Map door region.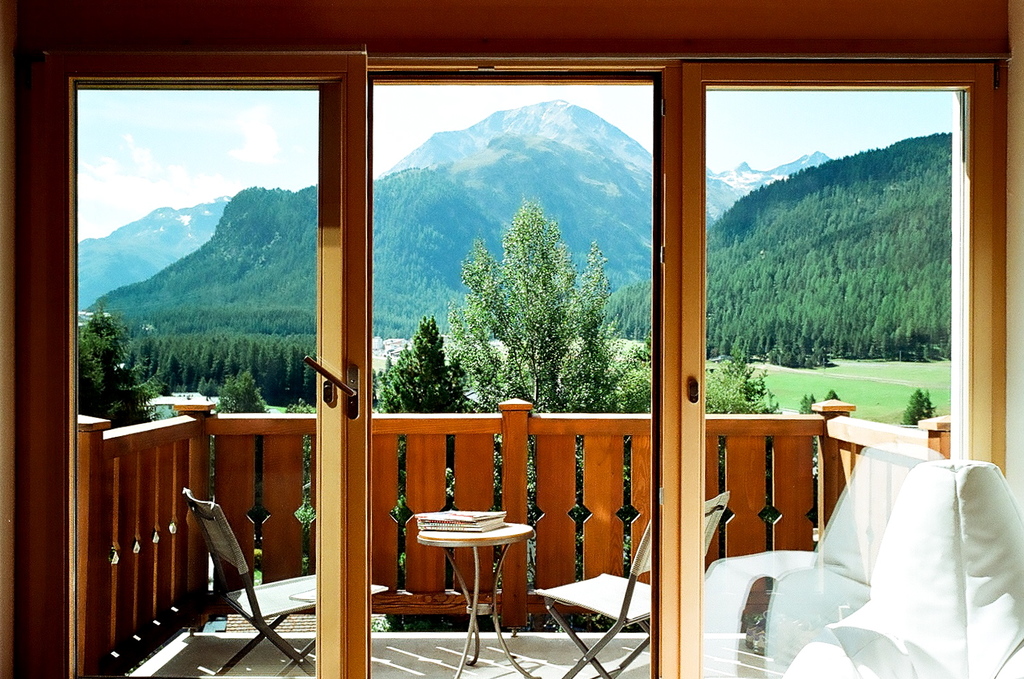
Mapped to x1=25, y1=52, x2=1003, y2=678.
